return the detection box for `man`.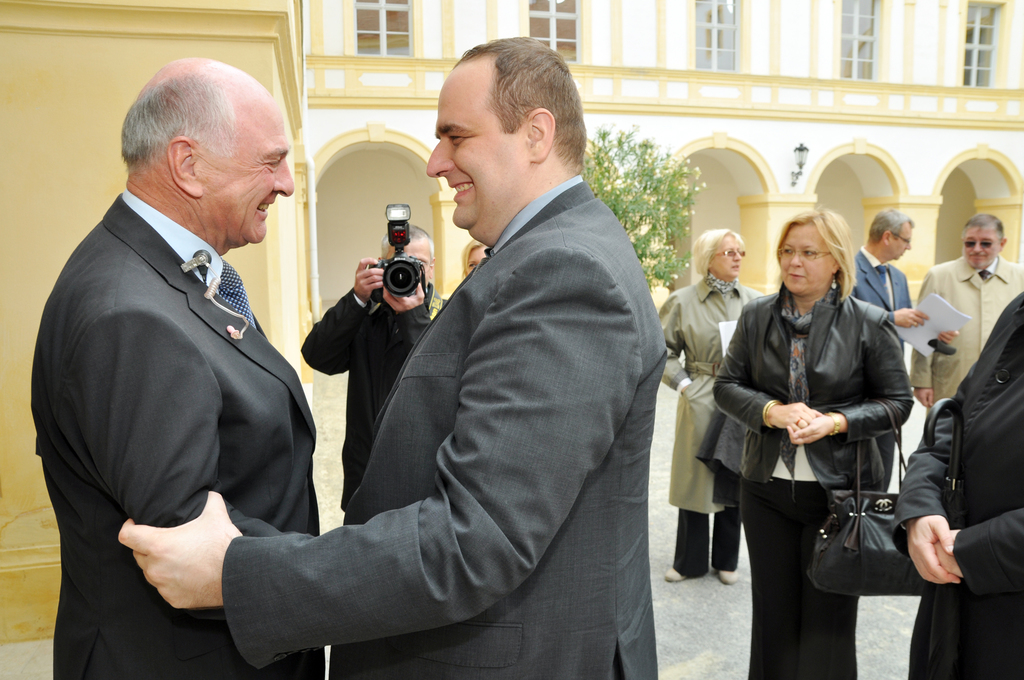
box(910, 210, 1023, 404).
